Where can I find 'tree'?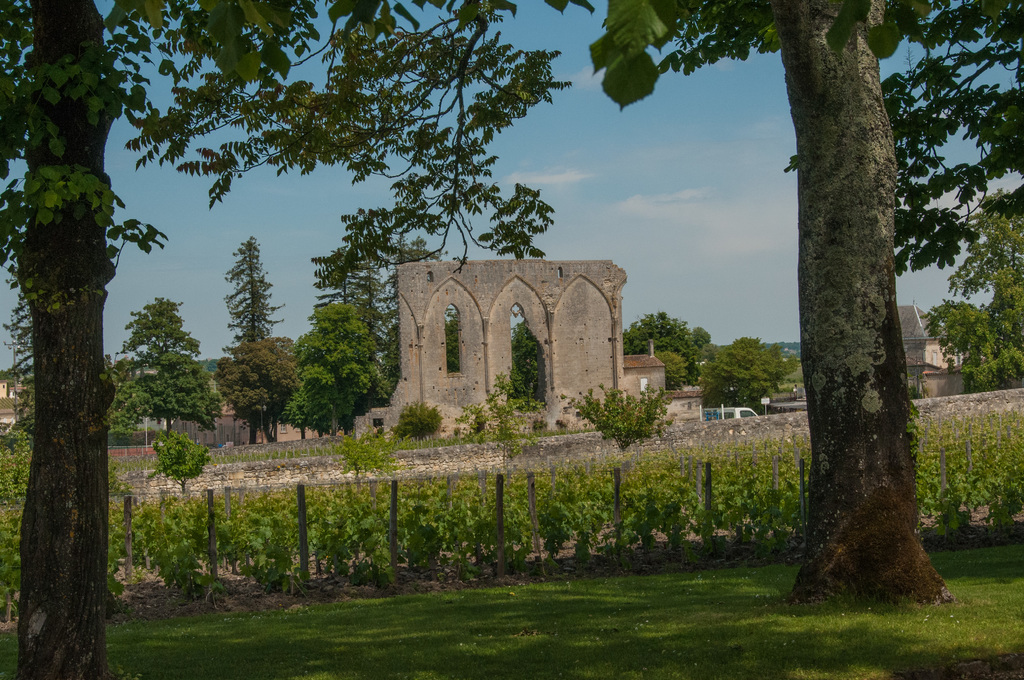
You can find it at region(581, 0, 1023, 608).
